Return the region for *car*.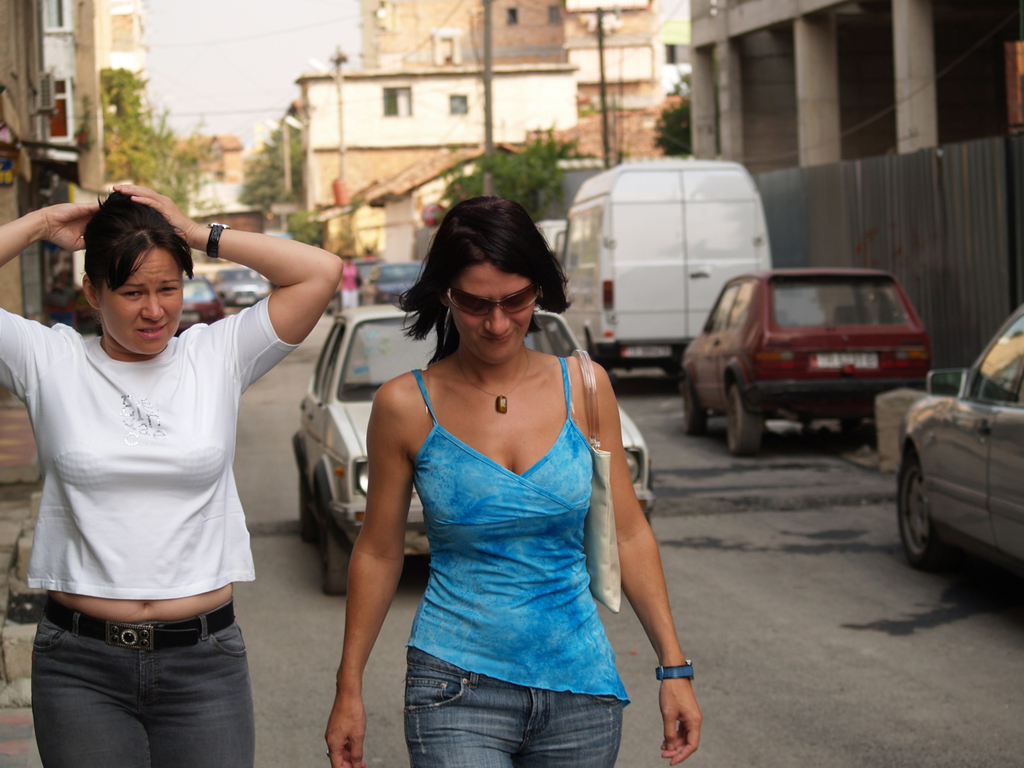
BBox(688, 262, 938, 454).
